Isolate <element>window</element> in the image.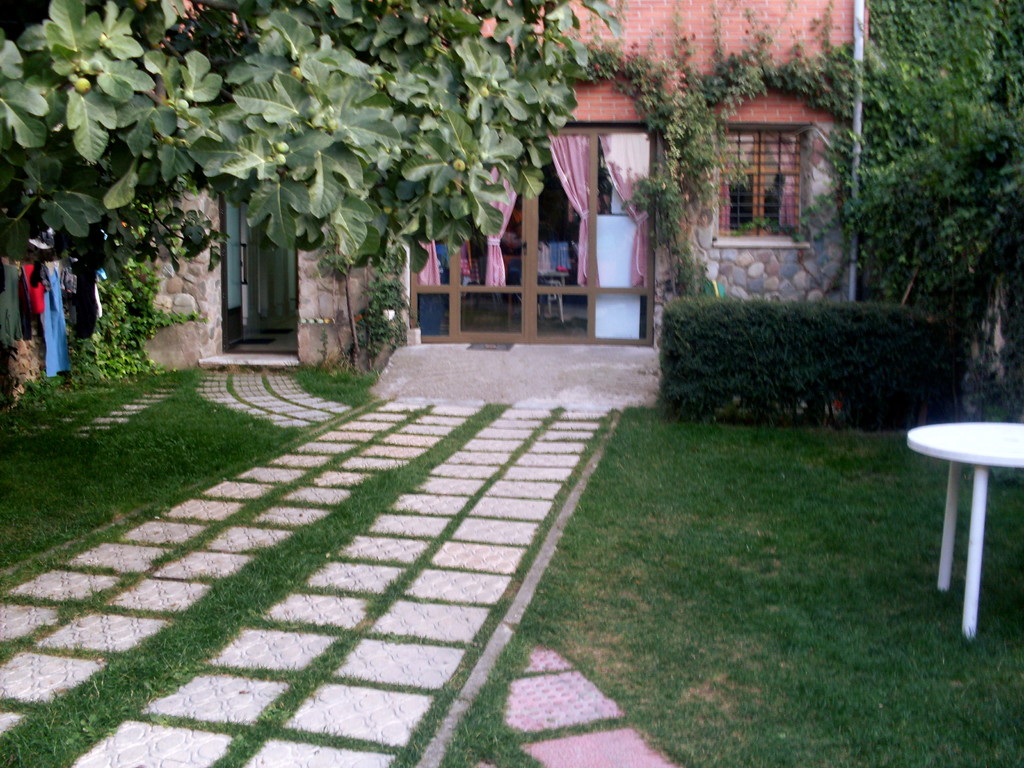
Isolated region: 402,127,662,343.
